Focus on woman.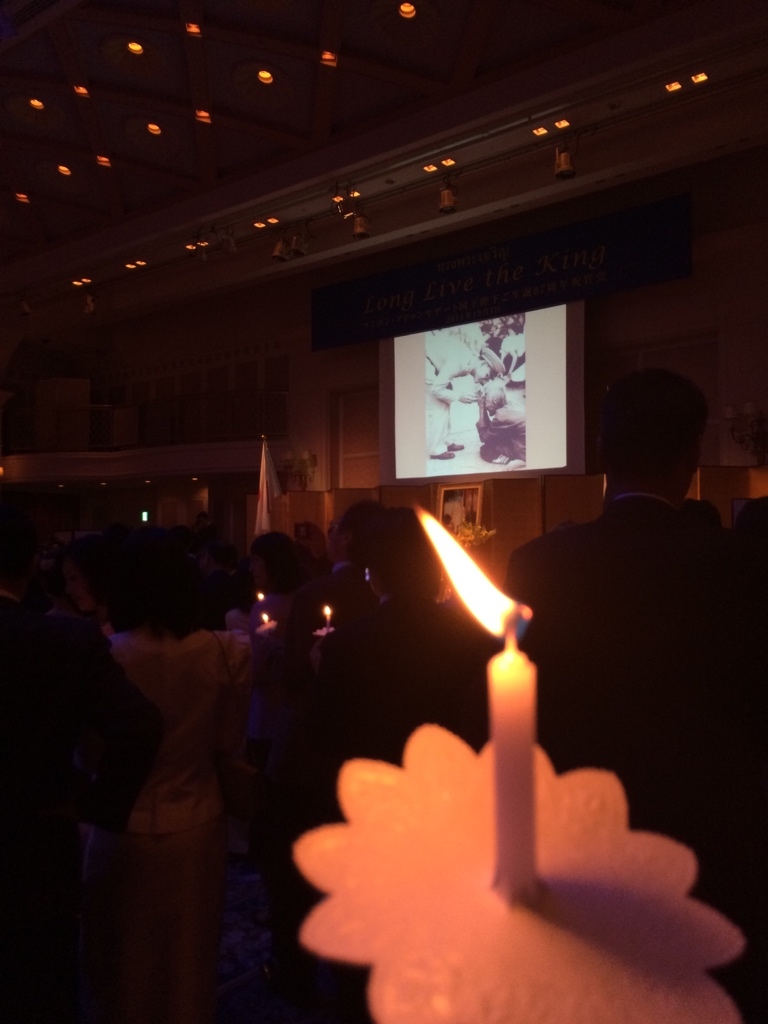
Focused at bbox(473, 331, 518, 379).
